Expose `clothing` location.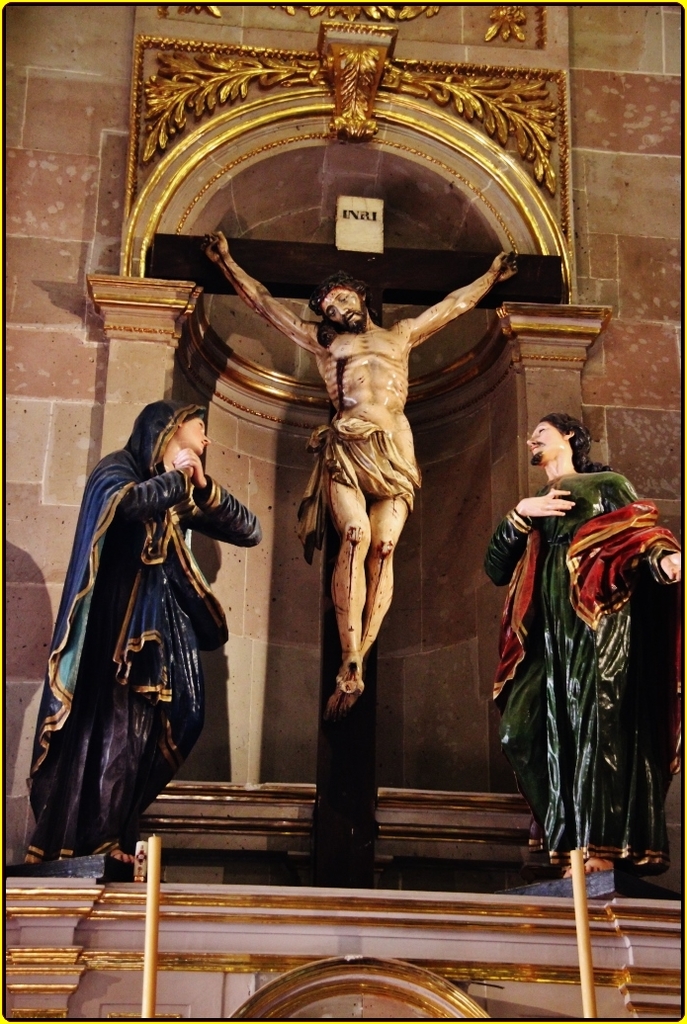
Exposed at <bbox>19, 403, 264, 866</bbox>.
